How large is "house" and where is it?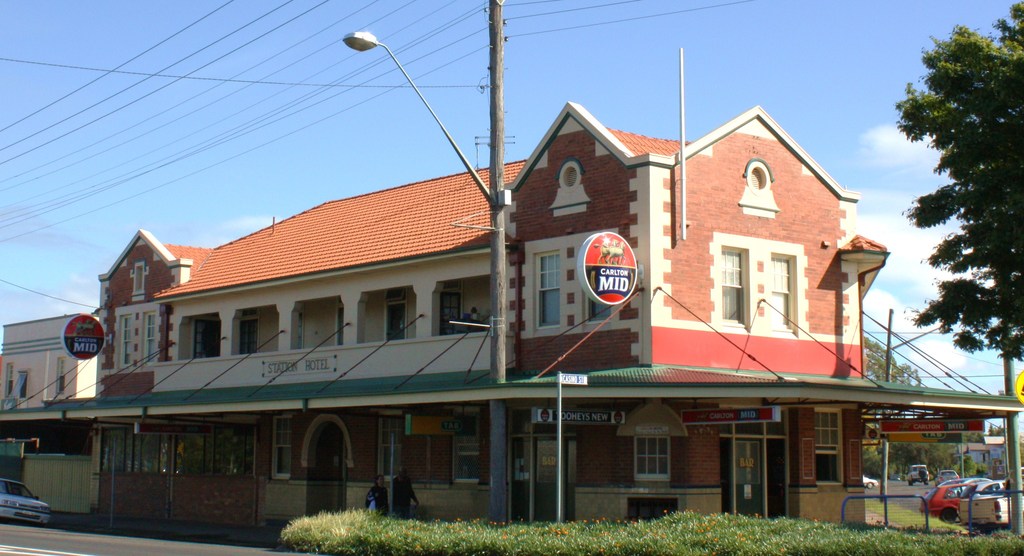
Bounding box: locate(49, 49, 1023, 555).
